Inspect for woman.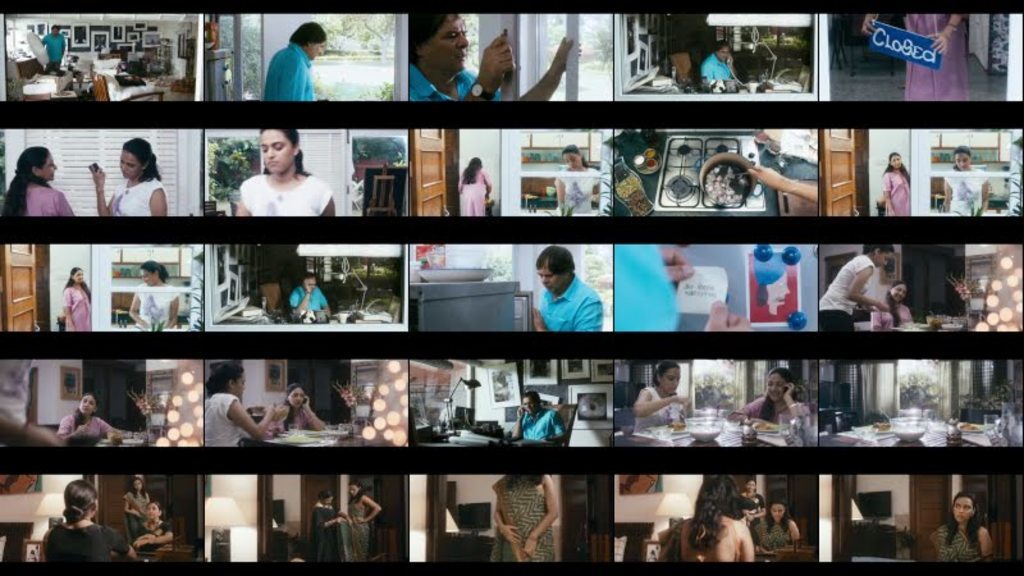
Inspection: 815, 244, 893, 335.
